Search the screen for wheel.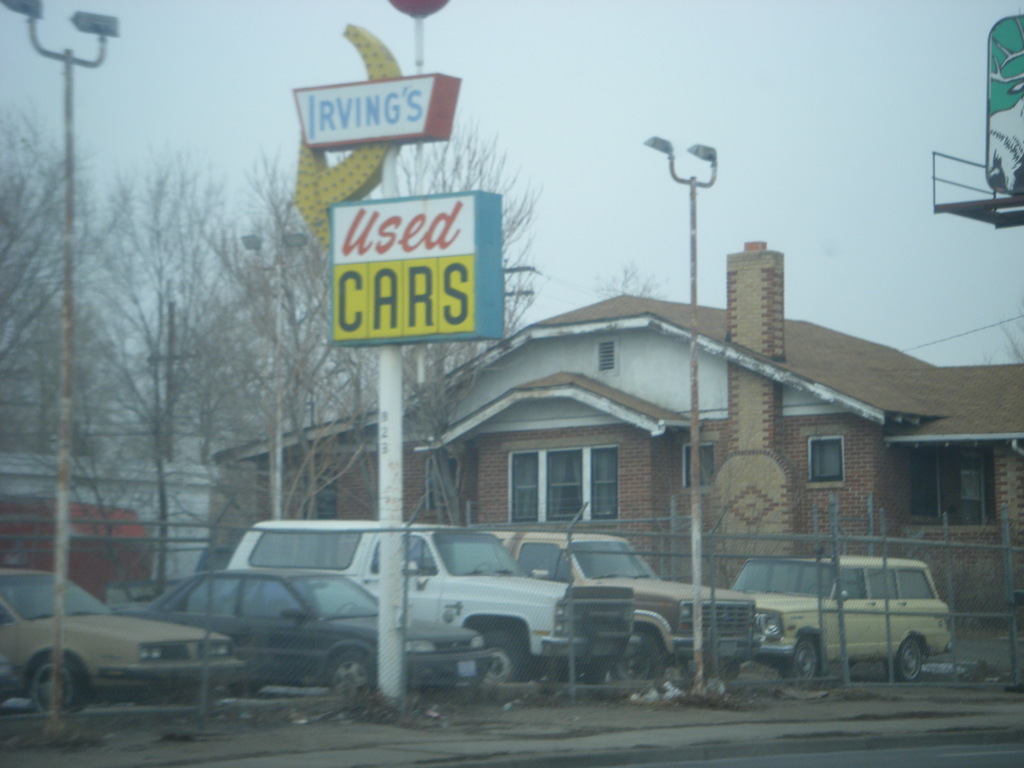
Found at <box>32,655,76,719</box>.
